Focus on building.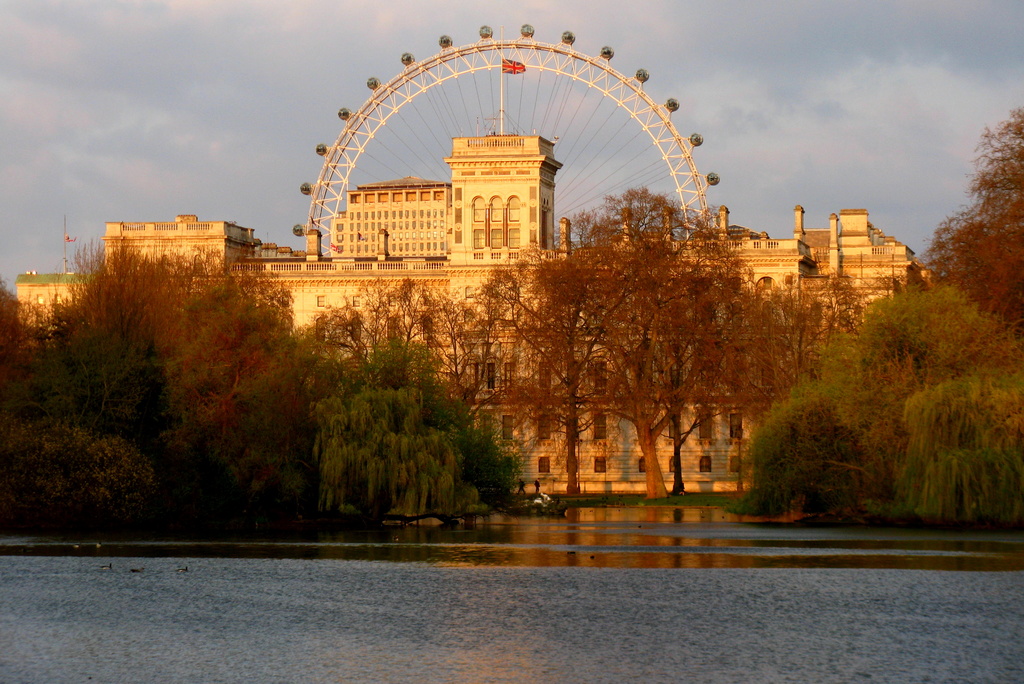
Focused at <box>230,136,888,498</box>.
